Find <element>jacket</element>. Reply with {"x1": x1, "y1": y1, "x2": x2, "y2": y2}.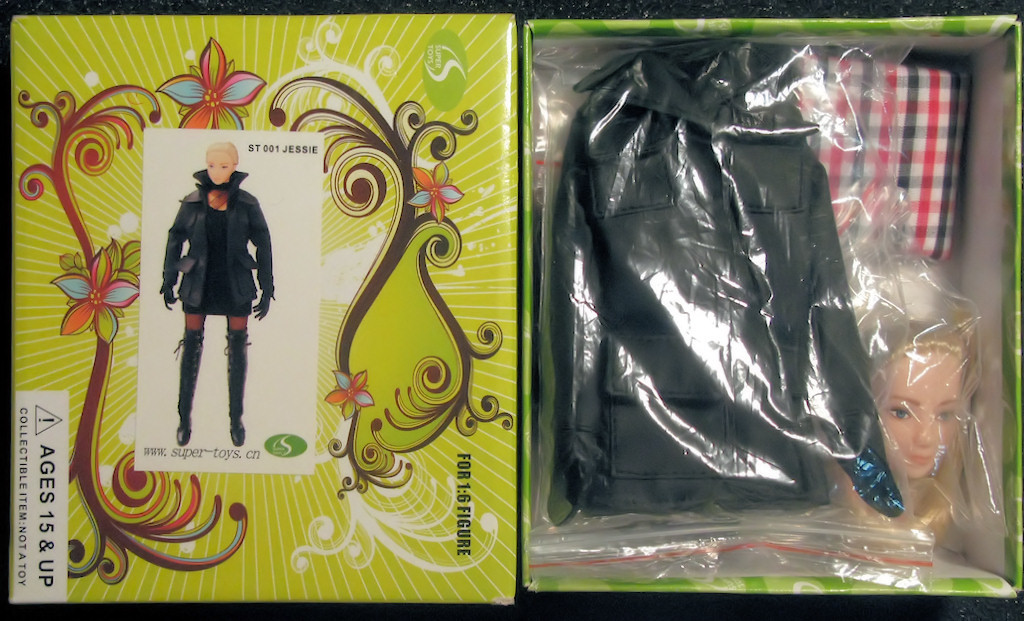
{"x1": 151, "y1": 145, "x2": 260, "y2": 322}.
